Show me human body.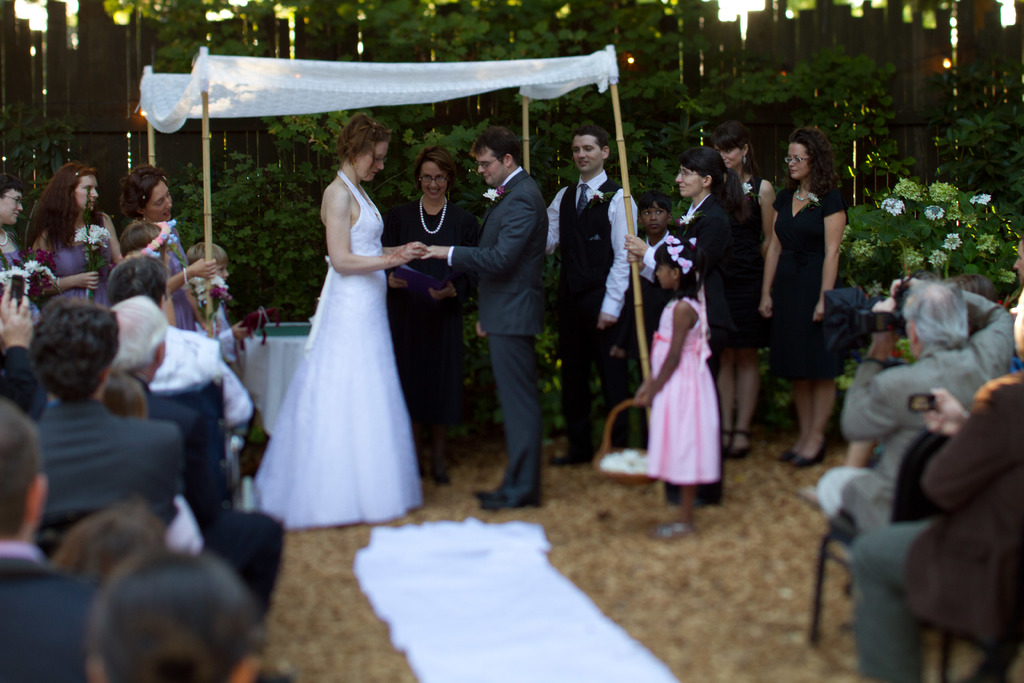
human body is here: [left=0, top=168, right=24, bottom=304].
